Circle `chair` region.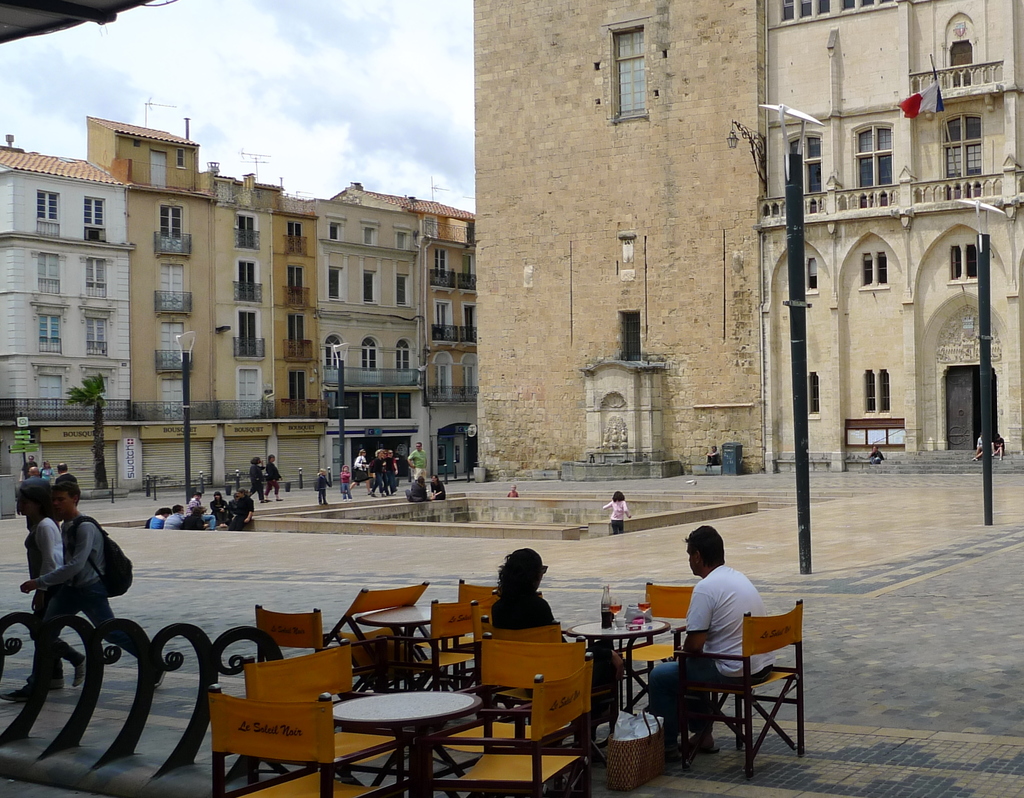
Region: box=[255, 599, 323, 662].
